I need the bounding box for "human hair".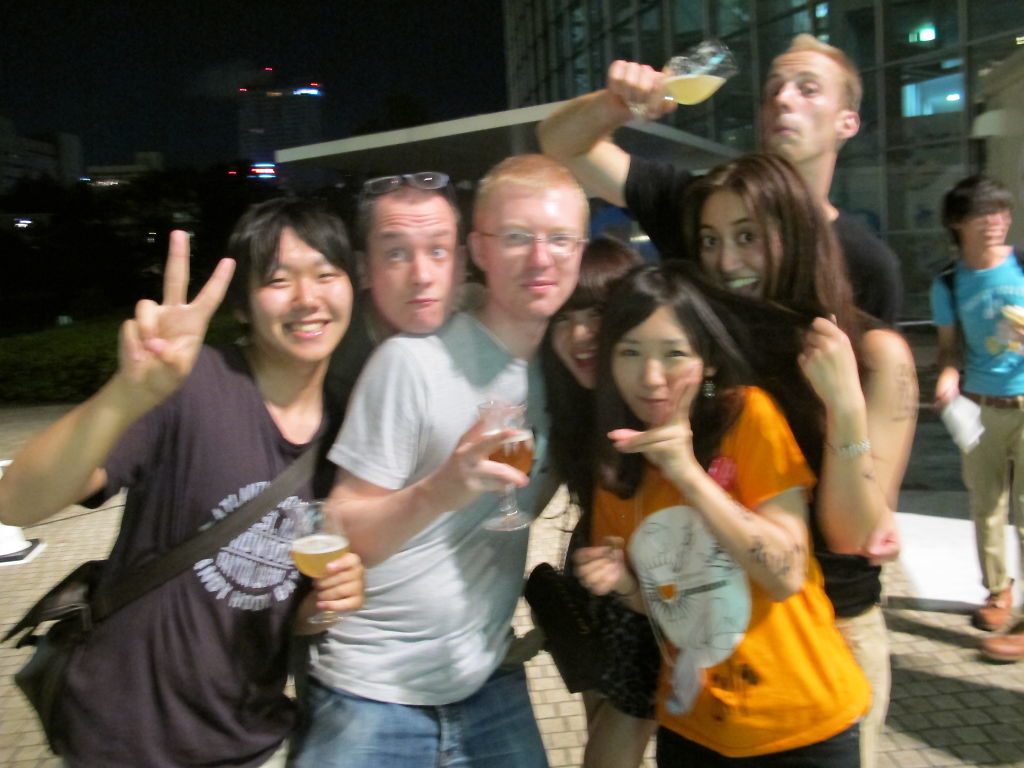
Here it is: {"left": 356, "top": 176, "right": 469, "bottom": 264}.
